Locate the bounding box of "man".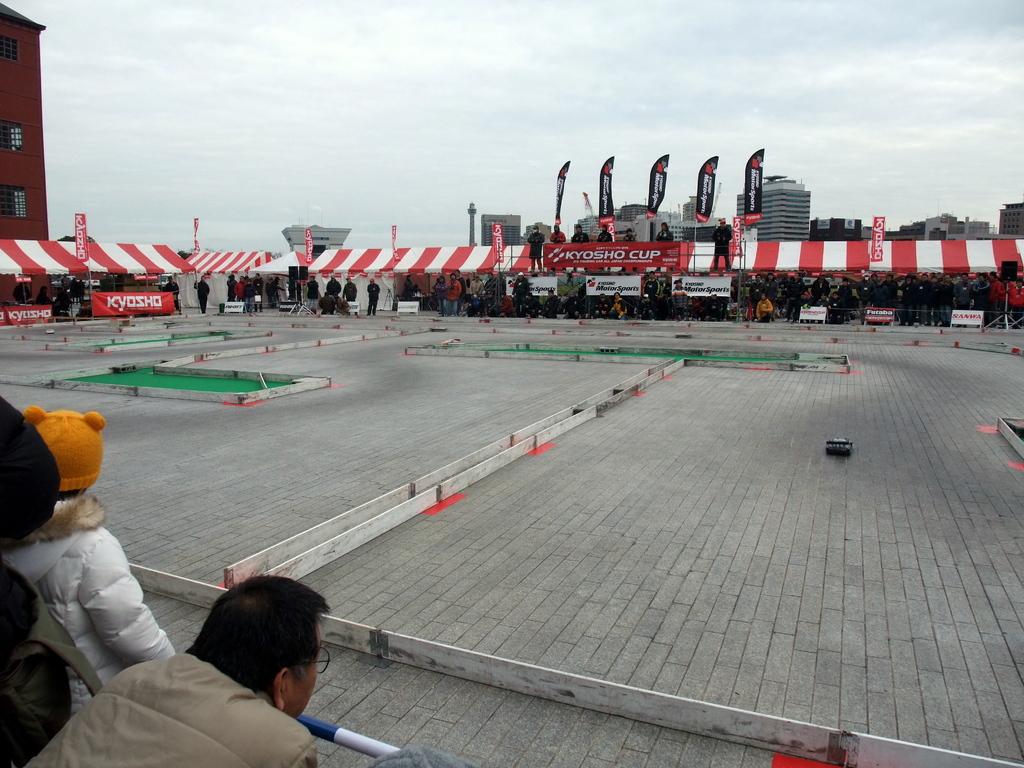
Bounding box: [x1=305, y1=280, x2=321, y2=310].
